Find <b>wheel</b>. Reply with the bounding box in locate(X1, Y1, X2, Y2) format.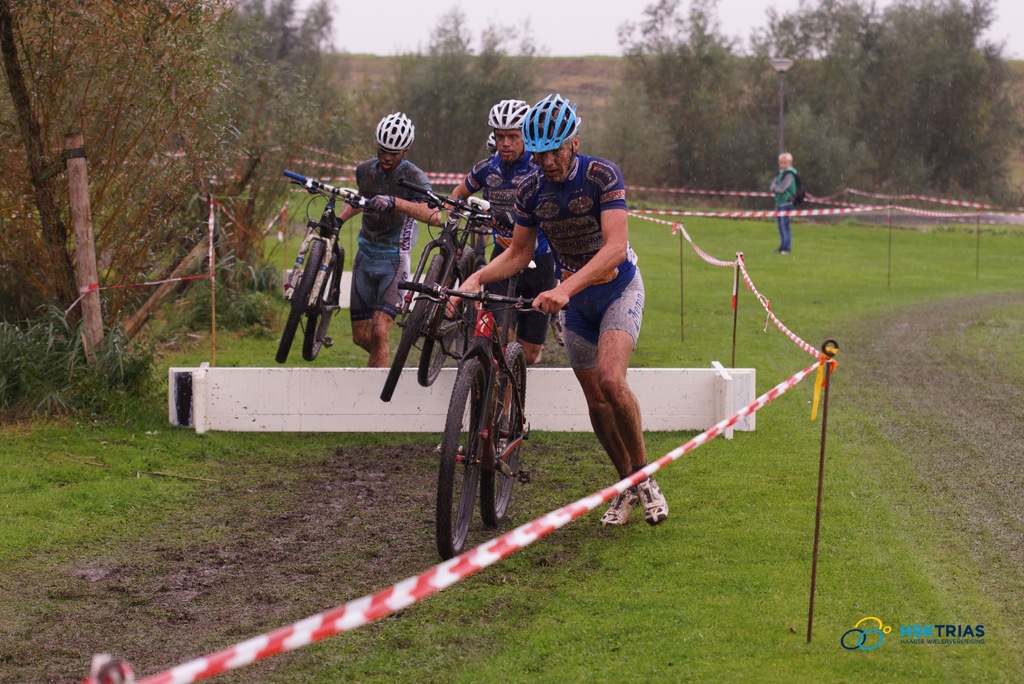
locate(440, 348, 479, 548).
